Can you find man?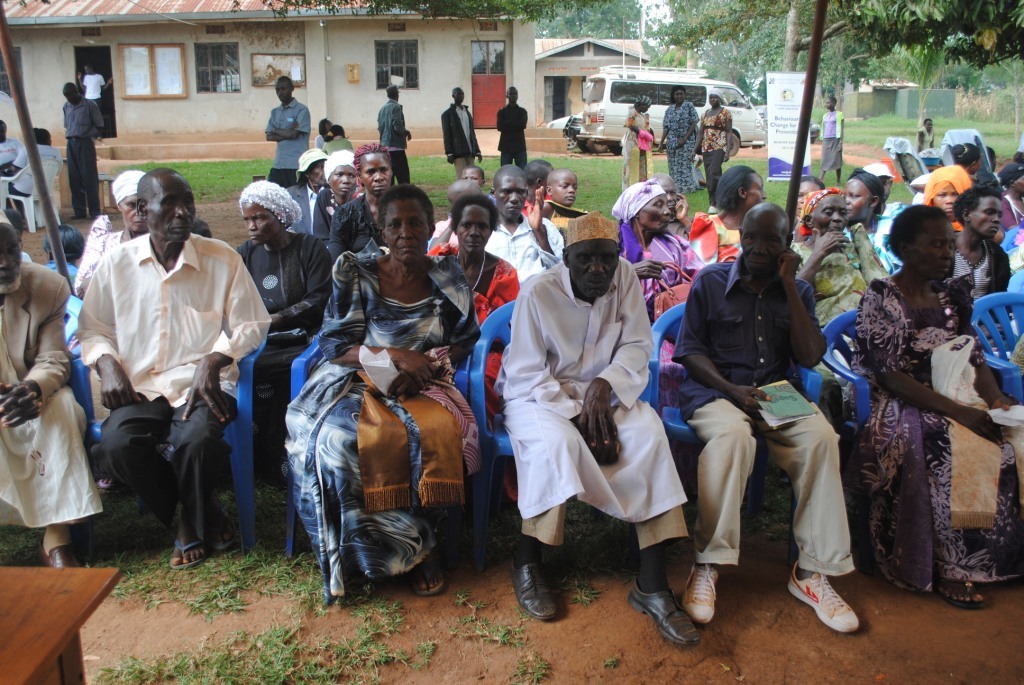
Yes, bounding box: 484 158 569 290.
